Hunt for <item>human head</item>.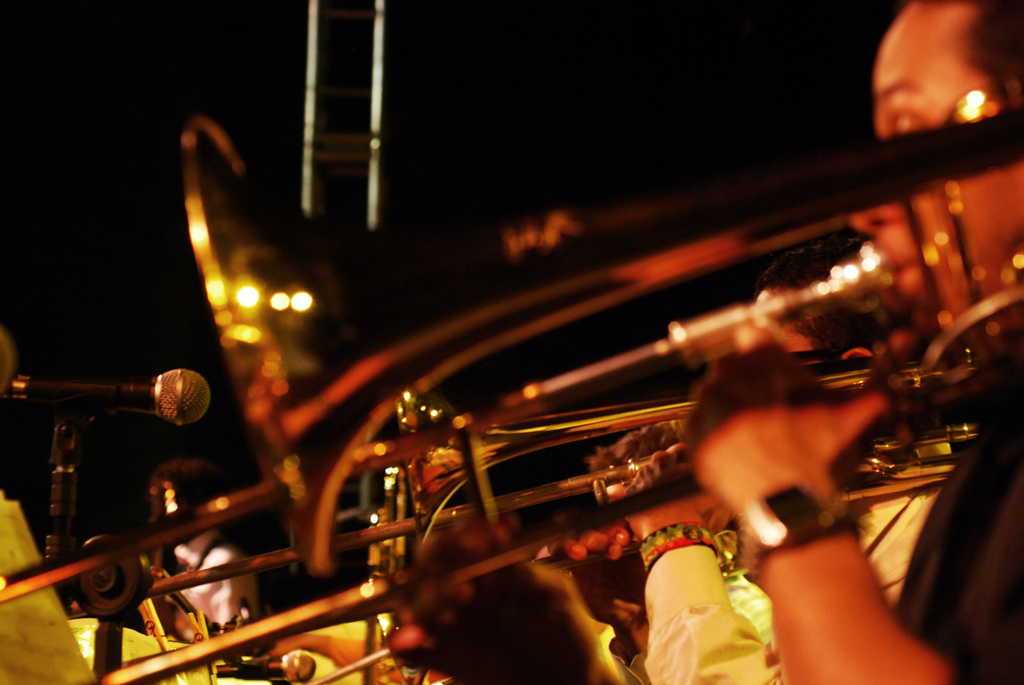
Hunted down at 841/0/1023/314.
